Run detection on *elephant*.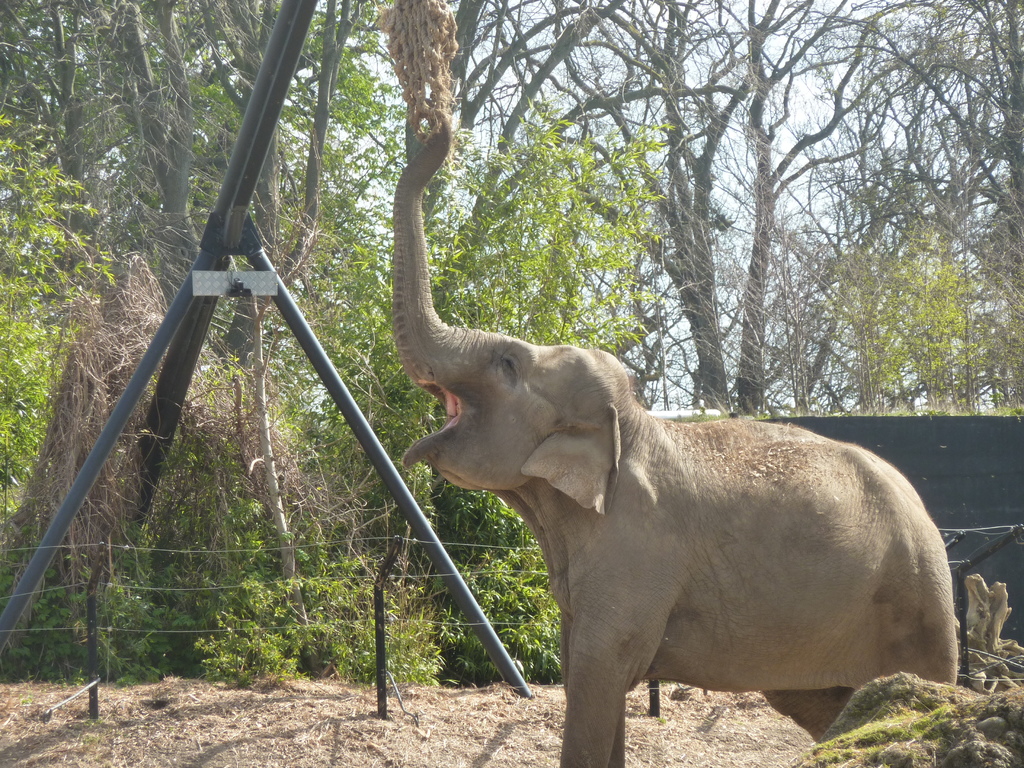
Result: {"left": 360, "top": 181, "right": 971, "bottom": 753}.
